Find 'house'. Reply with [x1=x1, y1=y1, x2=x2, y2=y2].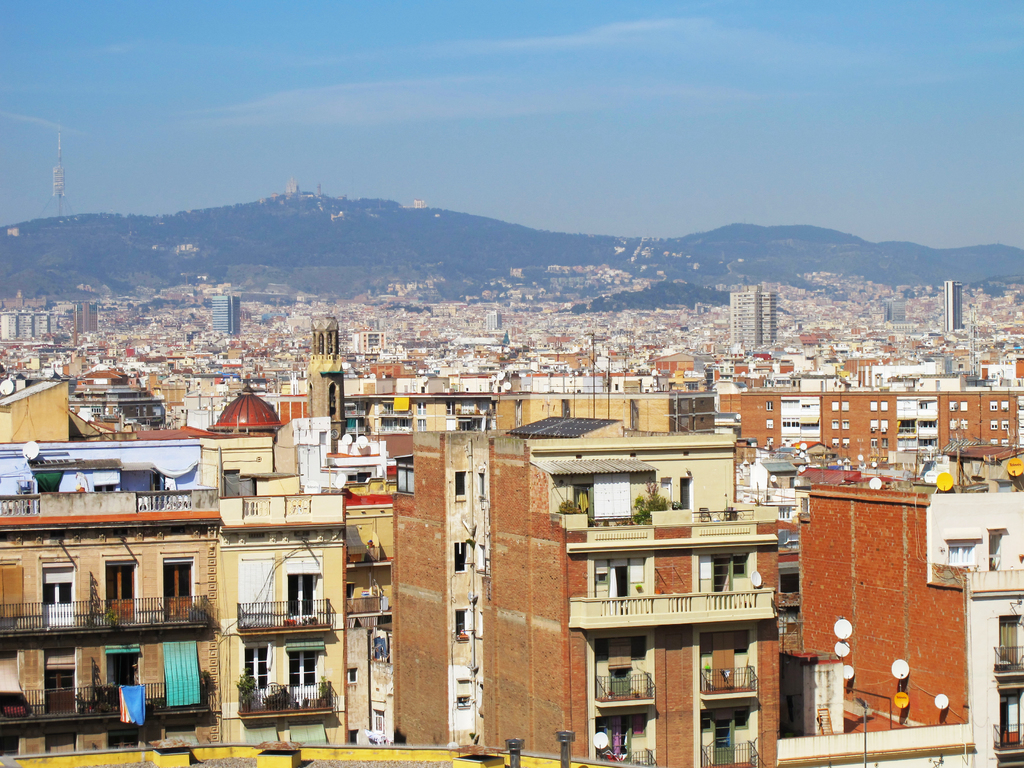
[x1=202, y1=435, x2=281, y2=481].
